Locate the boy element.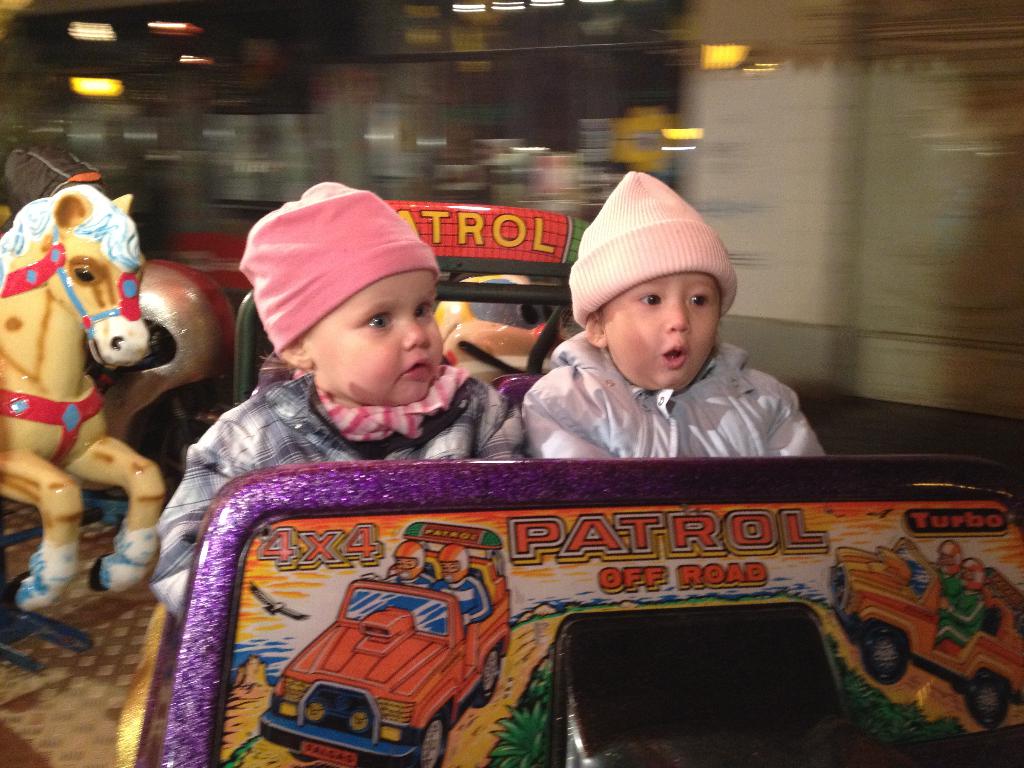
Element bbox: [474,186,815,503].
